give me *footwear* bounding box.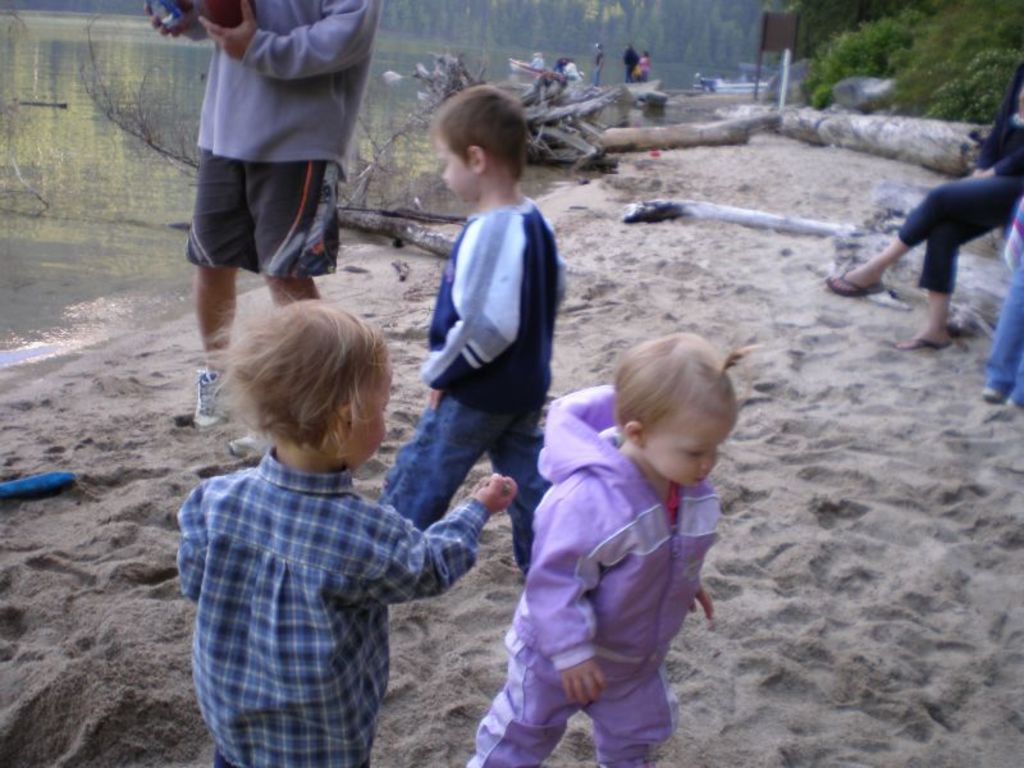
[left=193, top=365, right=218, bottom=434].
